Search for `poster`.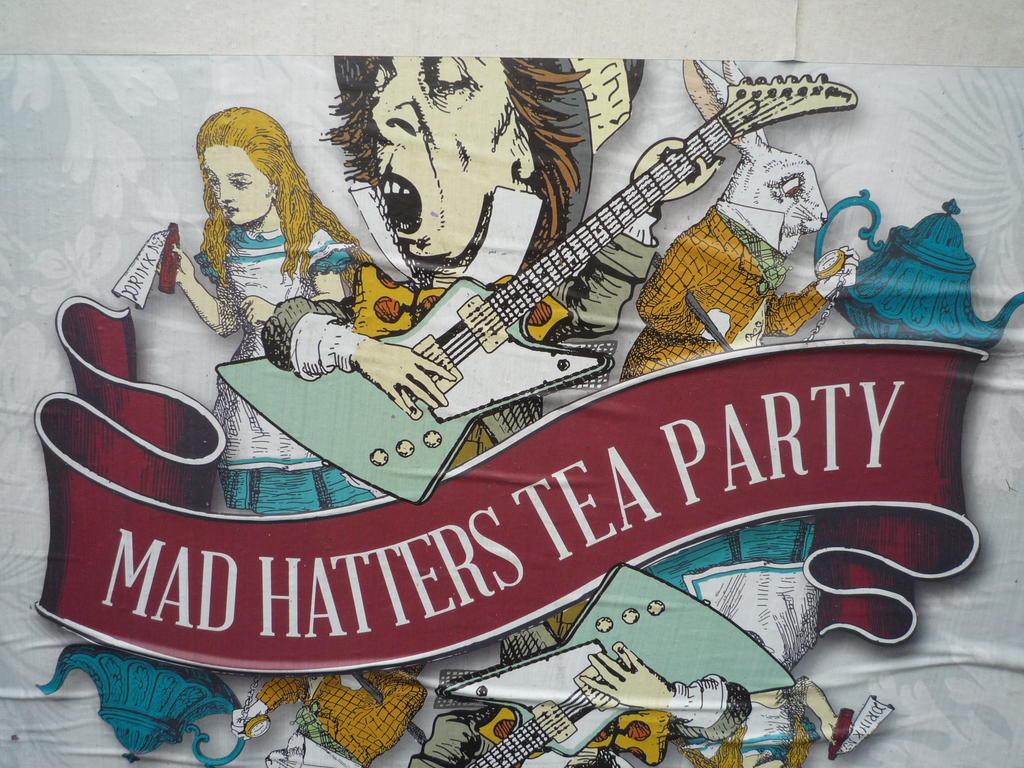
Found at x1=0 y1=52 x2=1023 y2=767.
